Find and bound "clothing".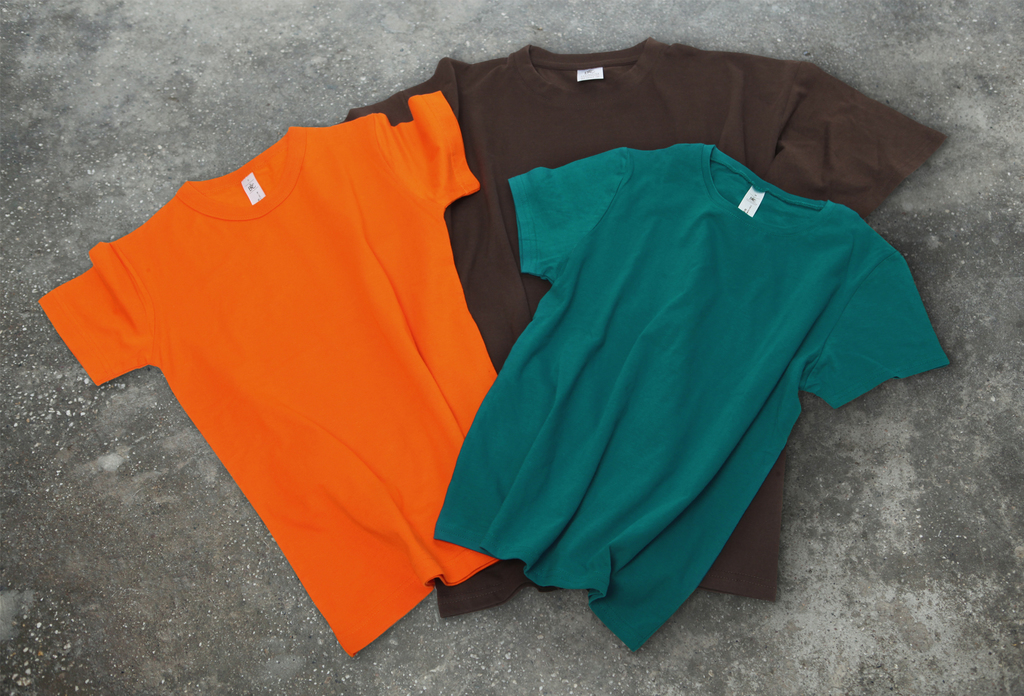
Bound: <bbox>422, 131, 948, 649</bbox>.
